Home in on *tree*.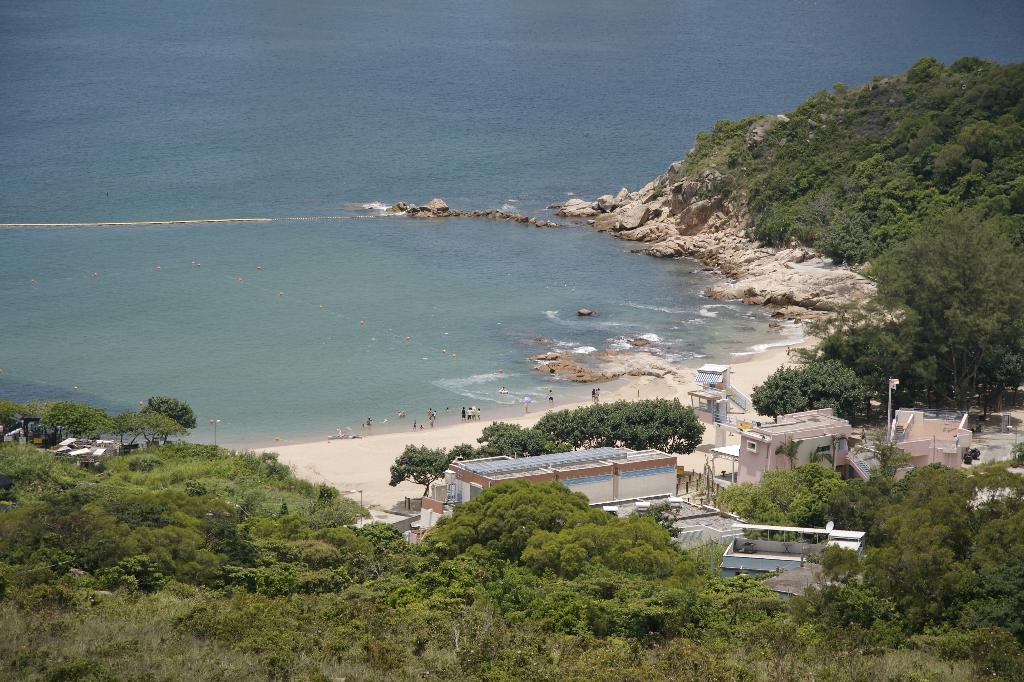
Homed in at {"x1": 774, "y1": 434, "x2": 801, "y2": 469}.
